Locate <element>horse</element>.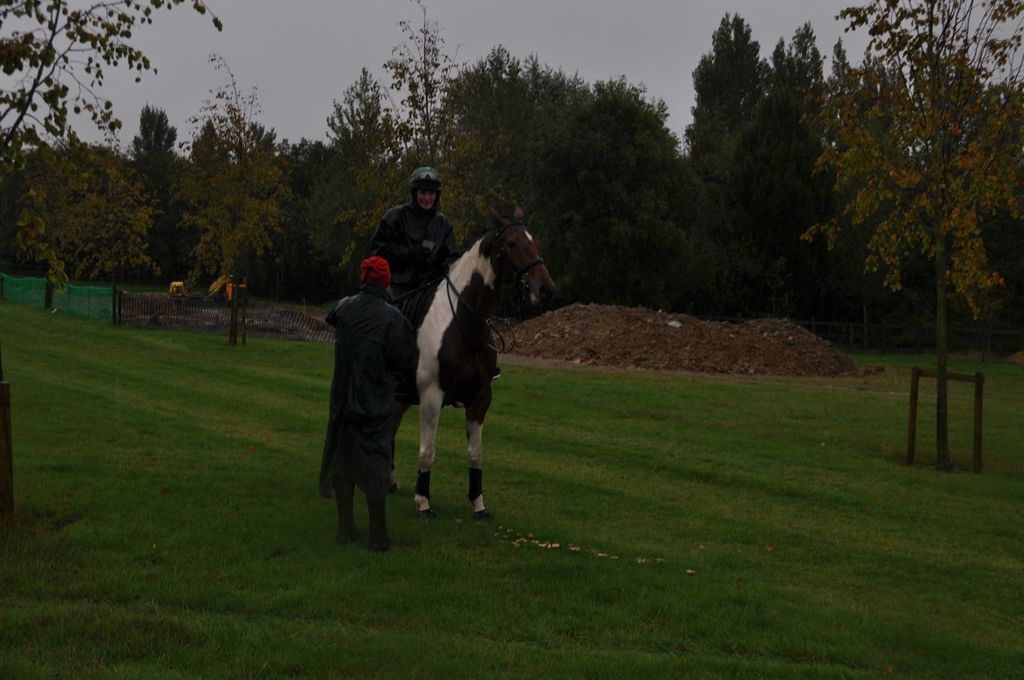
Bounding box: bbox=(412, 200, 562, 523).
